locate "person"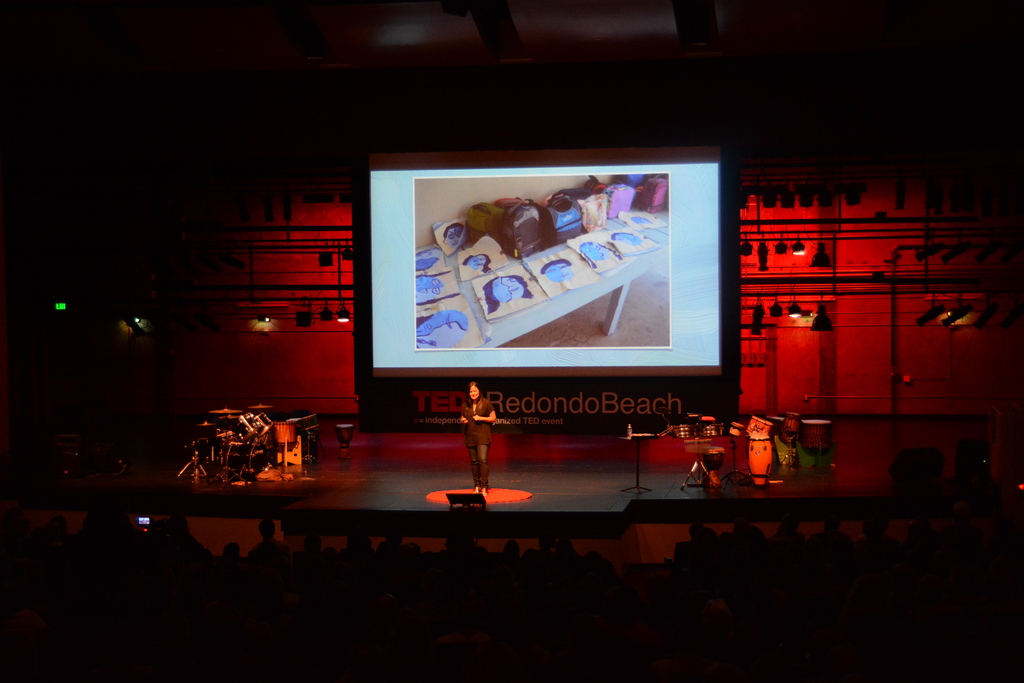
[484,277,515,316]
